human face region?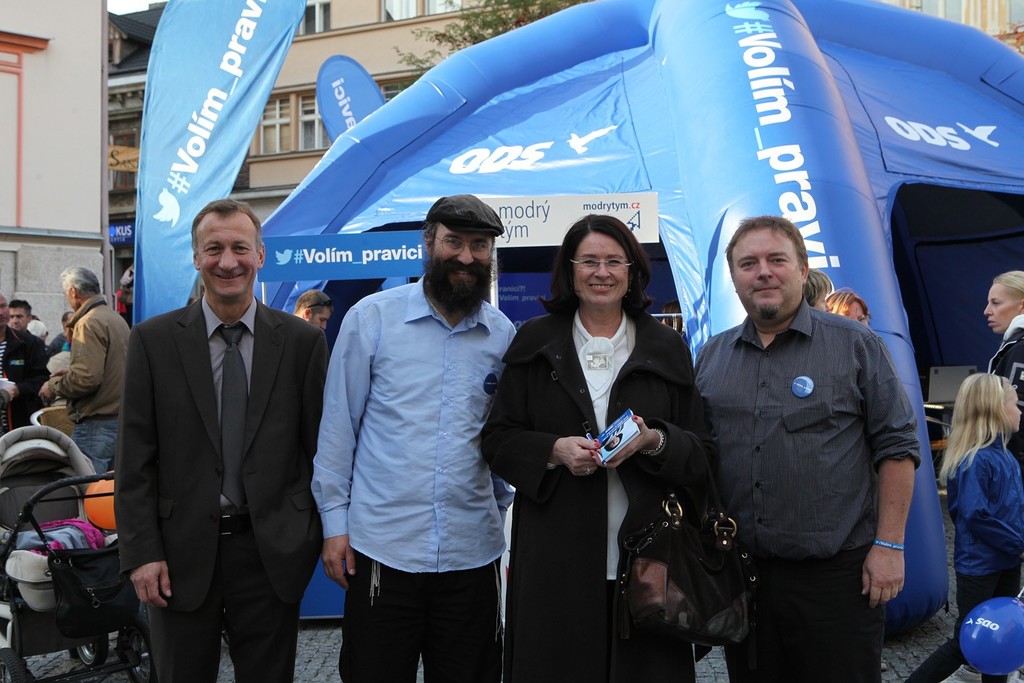
[x1=314, y1=308, x2=330, y2=333]
